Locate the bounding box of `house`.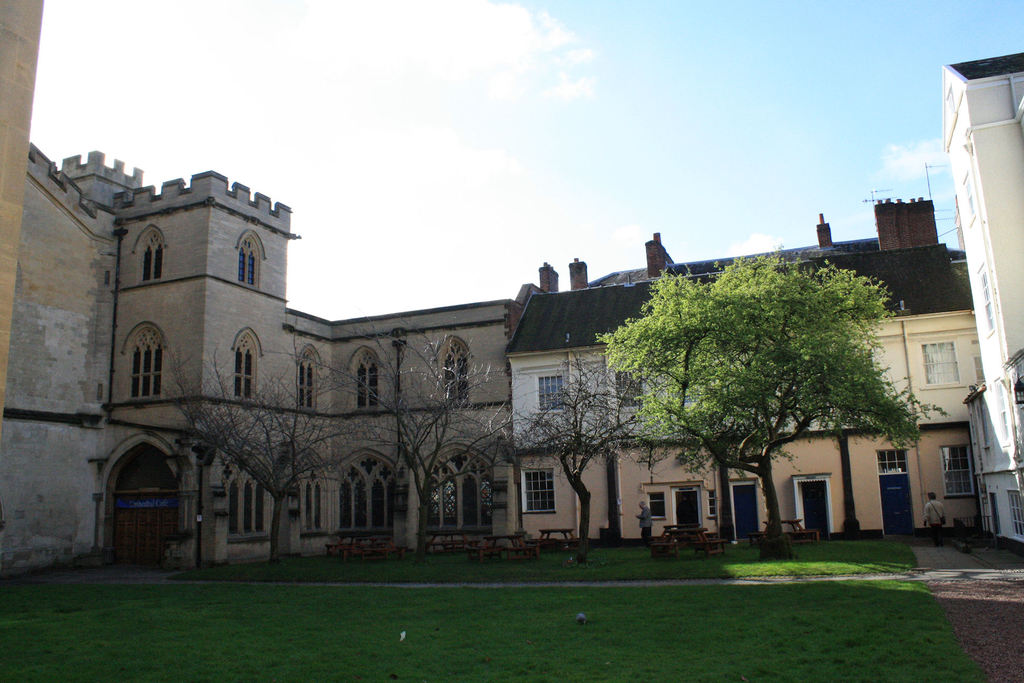
Bounding box: 0:132:516:581.
